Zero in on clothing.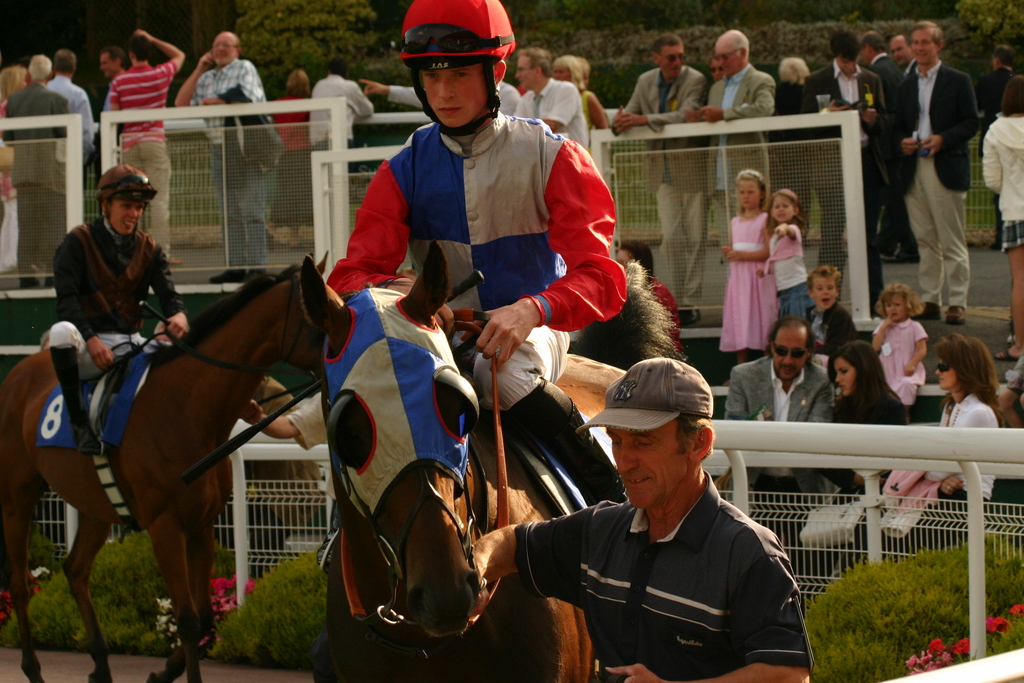
Zeroed in: {"x1": 718, "y1": 217, "x2": 778, "y2": 358}.
